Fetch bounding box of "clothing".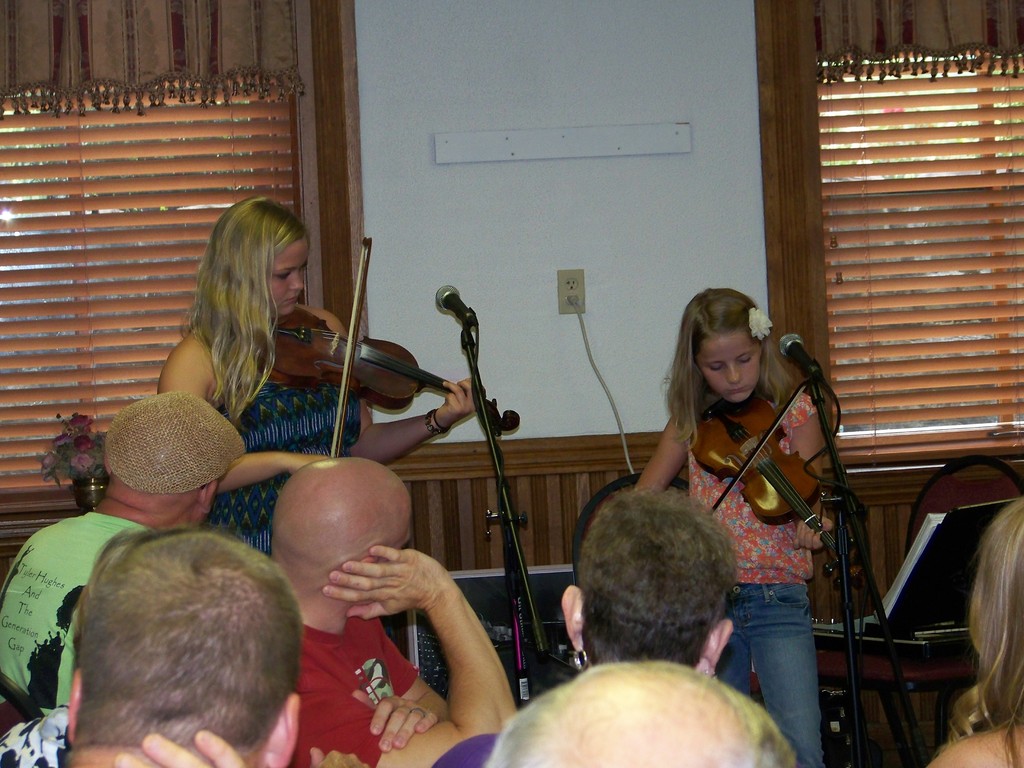
Bbox: 435/736/500/767.
